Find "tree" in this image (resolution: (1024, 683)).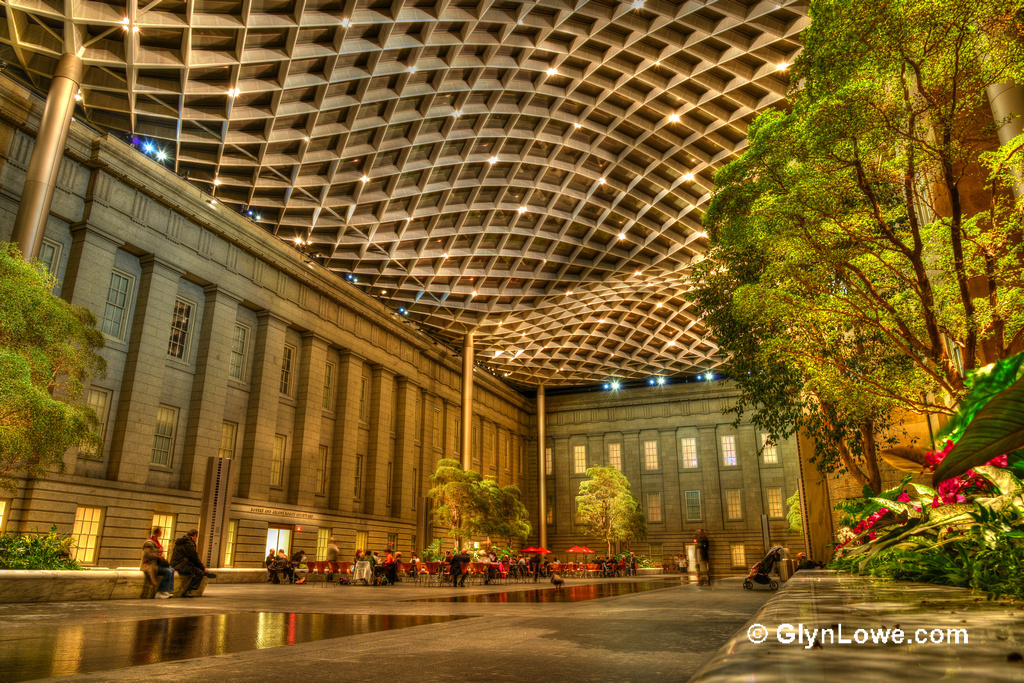
x1=565, y1=461, x2=632, y2=561.
